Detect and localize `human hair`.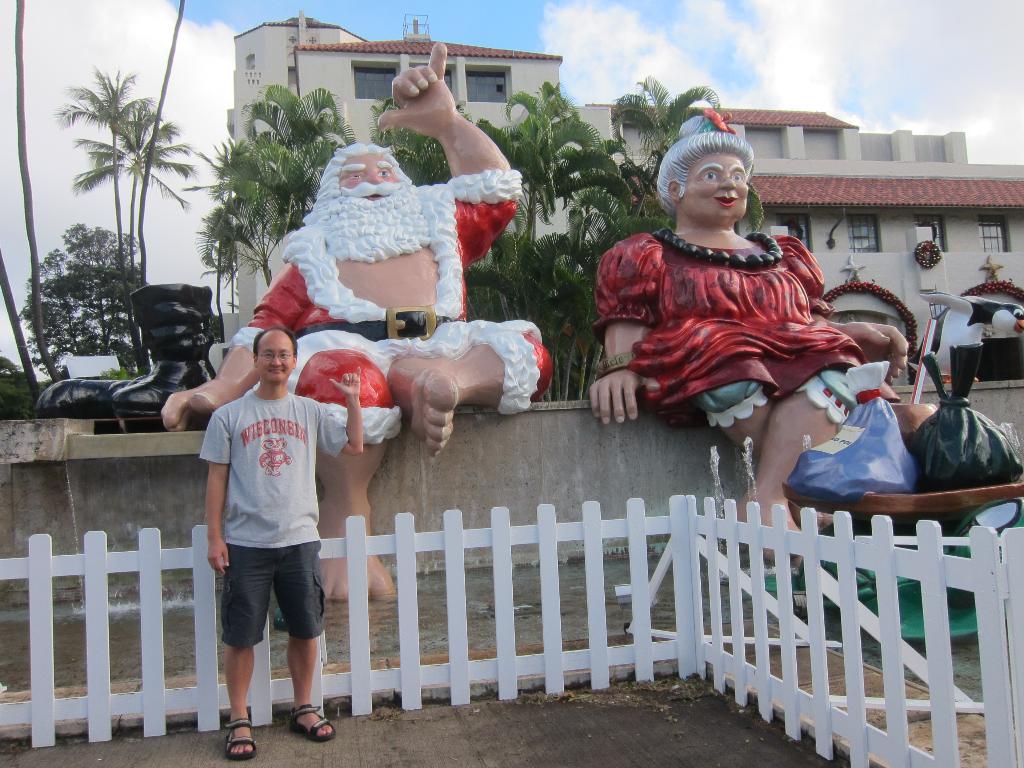
Localized at 251 324 300 358.
